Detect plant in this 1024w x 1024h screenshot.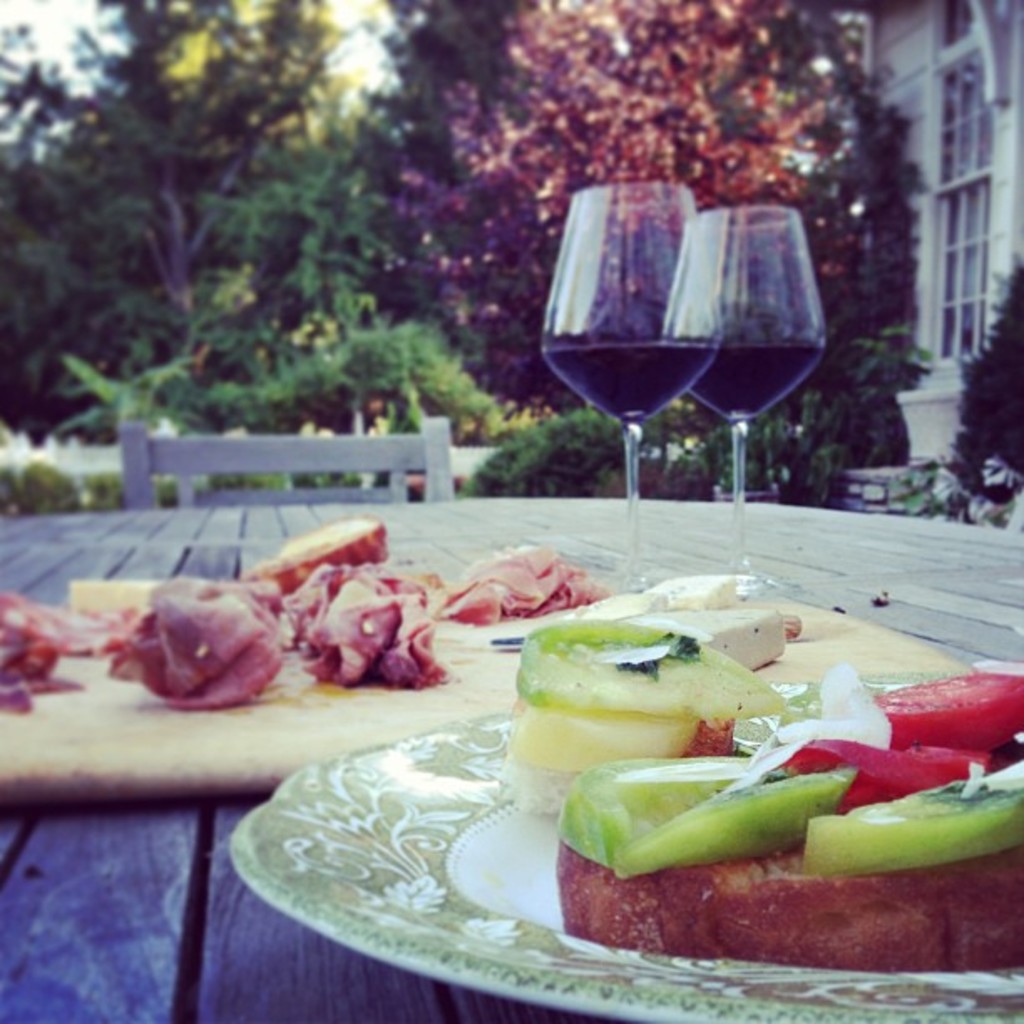
Detection: 893 452 975 525.
